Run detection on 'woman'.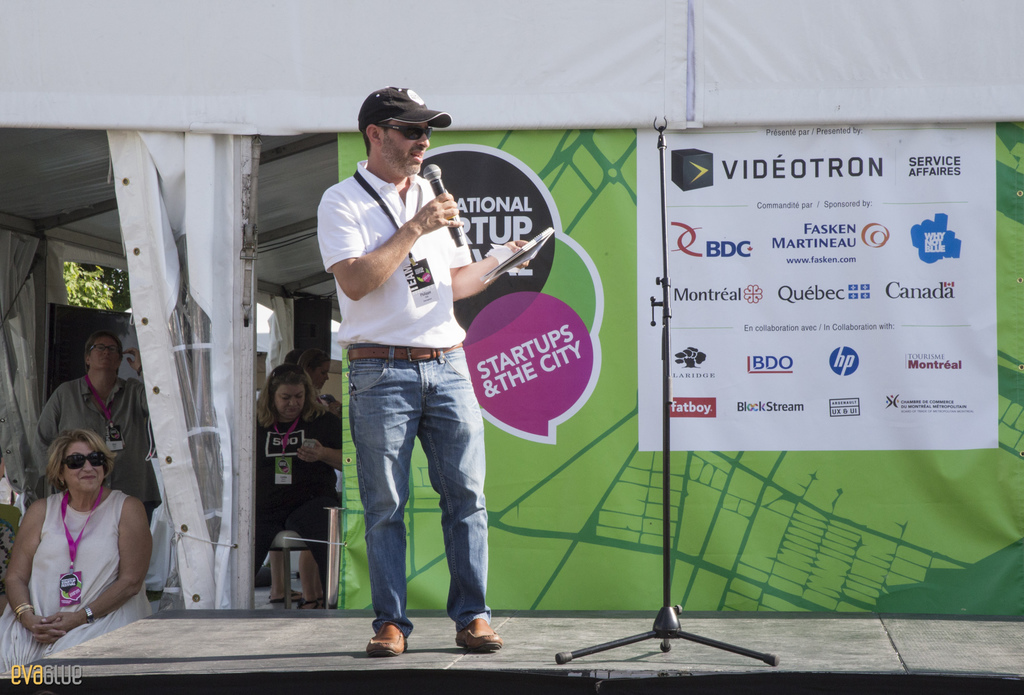
Result: bbox(19, 400, 149, 653).
